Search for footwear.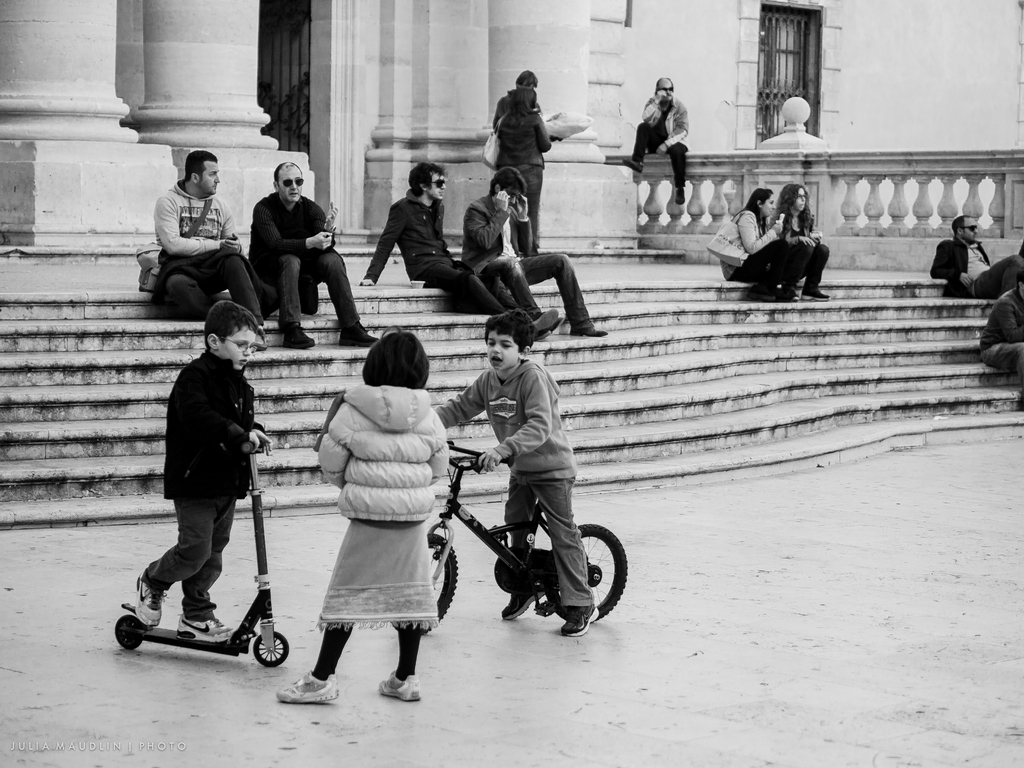
Found at 273:667:342:704.
